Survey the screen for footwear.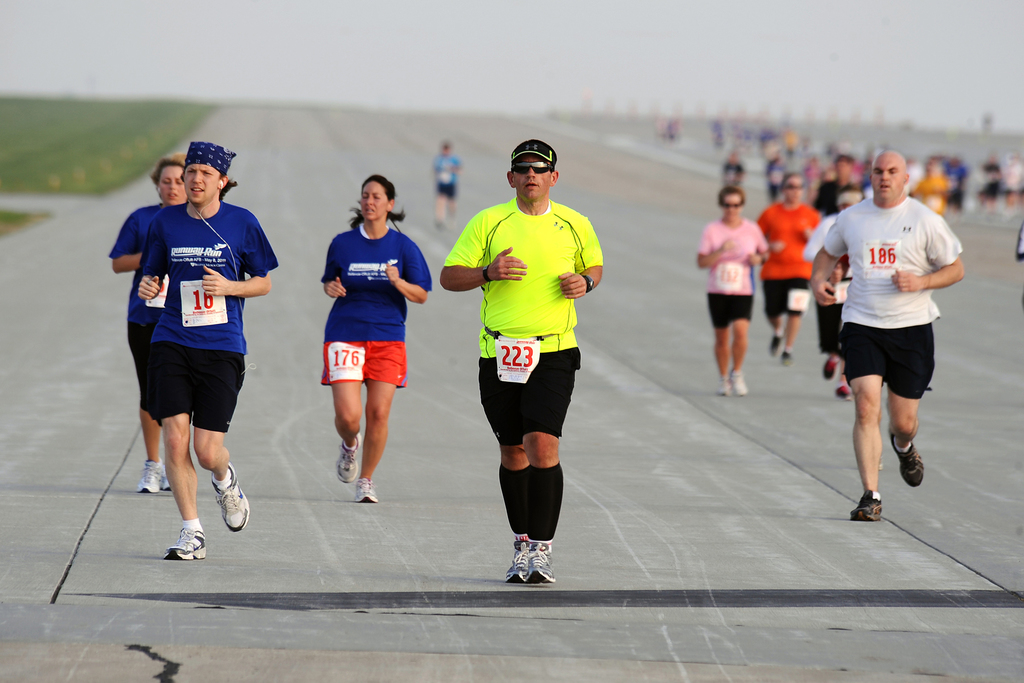
Survey found: select_region(783, 349, 797, 365).
